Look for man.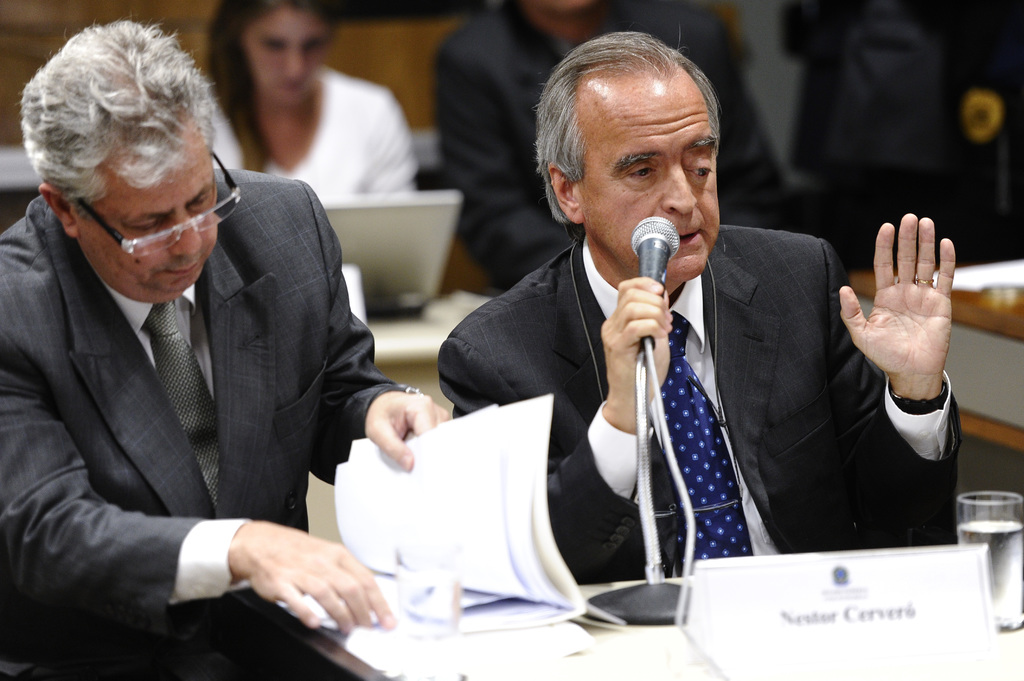
Found: (28,45,411,646).
